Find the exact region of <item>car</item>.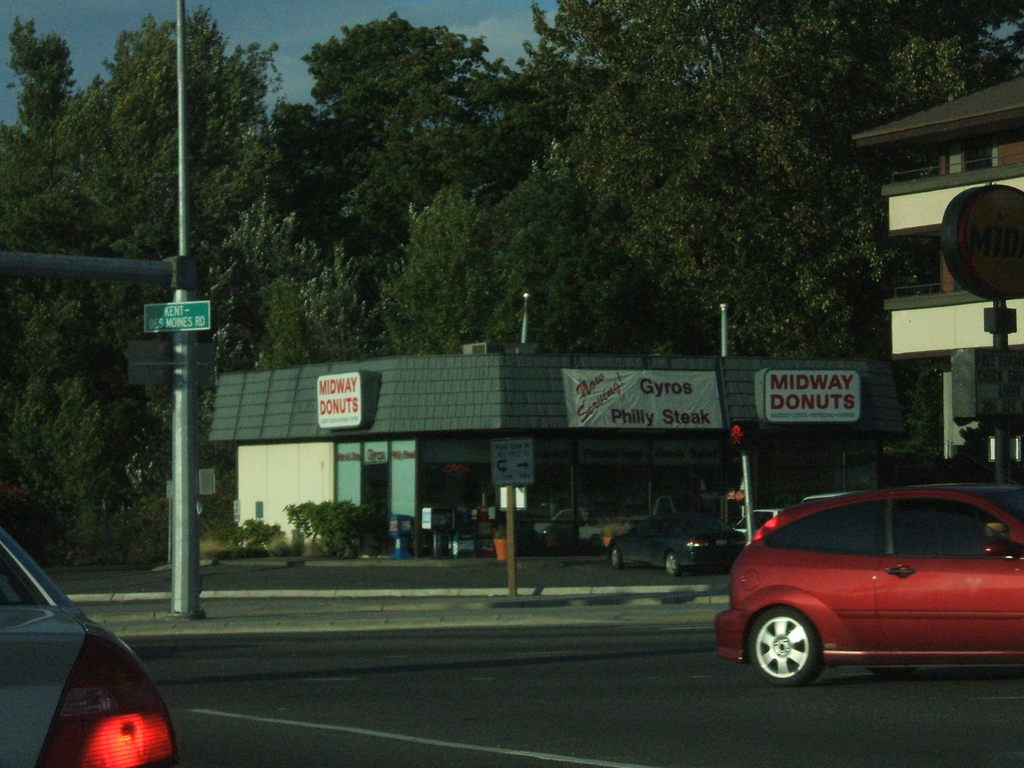
Exact region: l=711, t=483, r=1016, b=687.
